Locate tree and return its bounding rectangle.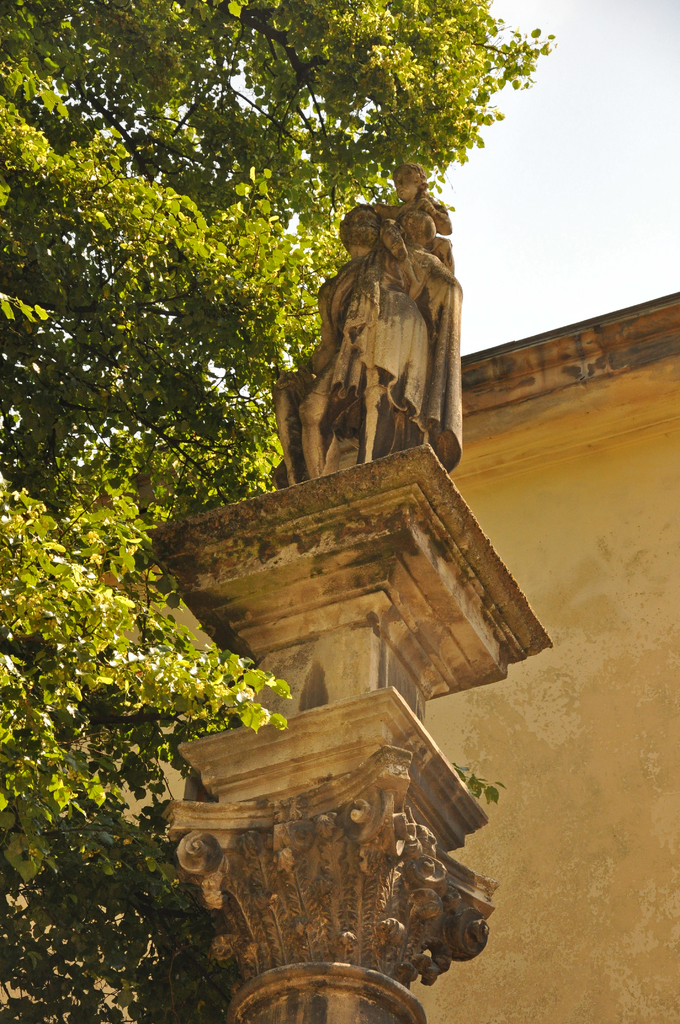
<bbox>0, 1, 562, 1023</bbox>.
